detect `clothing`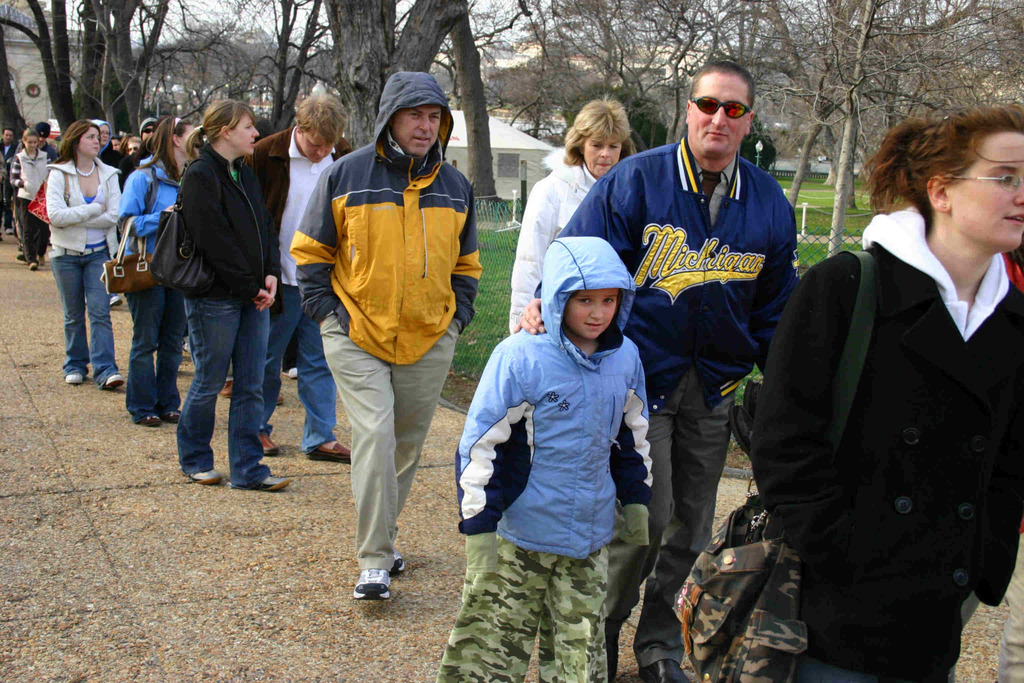
(755,168,1023,666)
